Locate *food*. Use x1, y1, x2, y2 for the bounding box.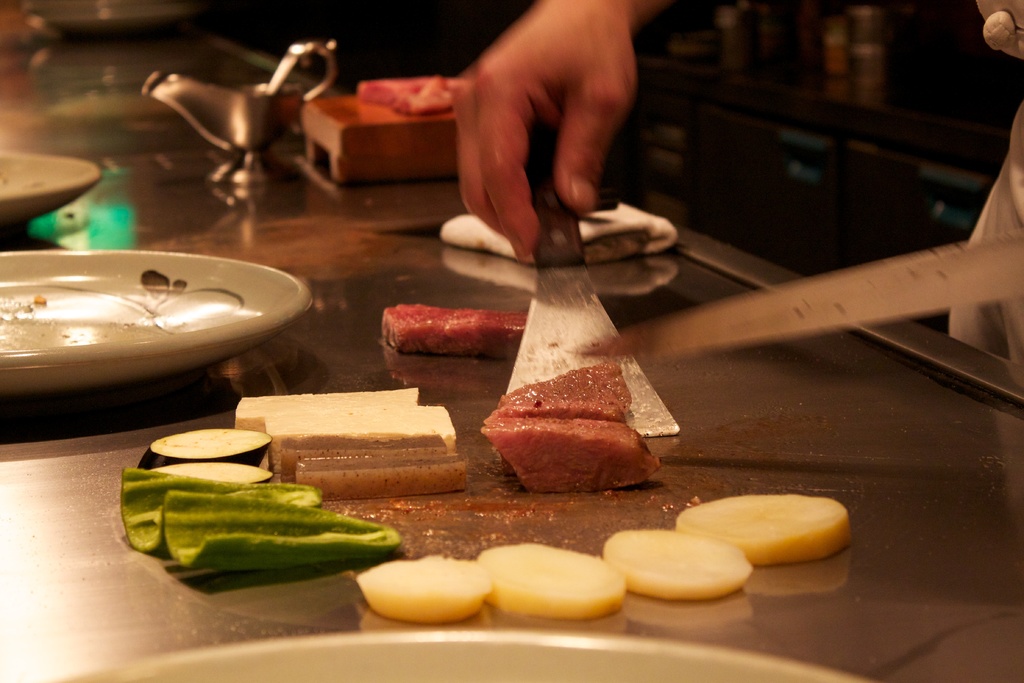
161, 488, 406, 575.
